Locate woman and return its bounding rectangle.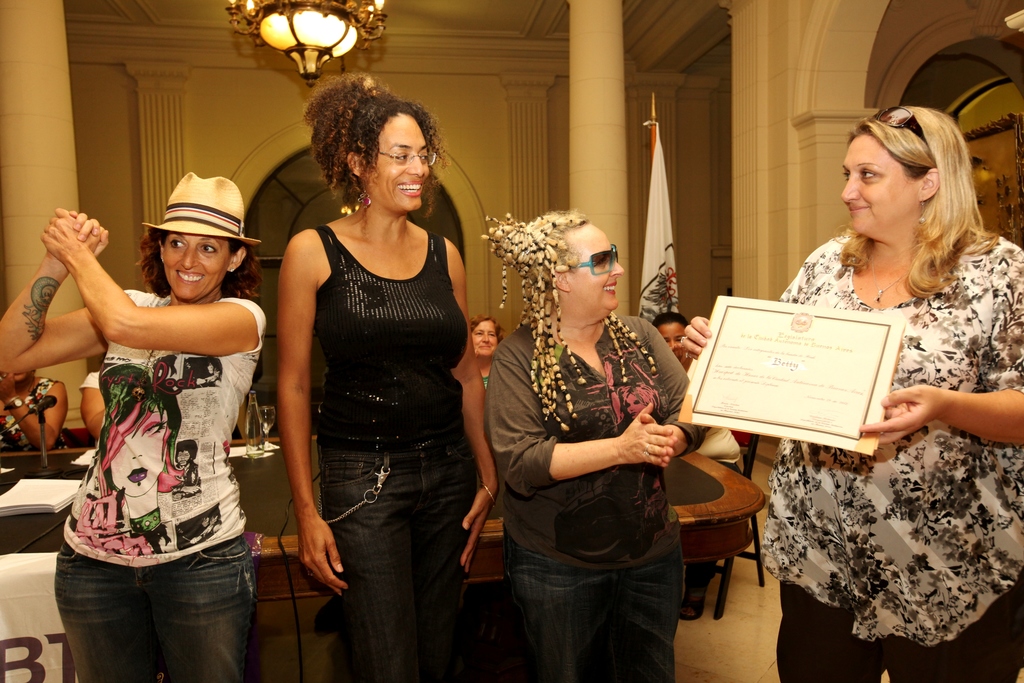
select_region(0, 370, 60, 457).
